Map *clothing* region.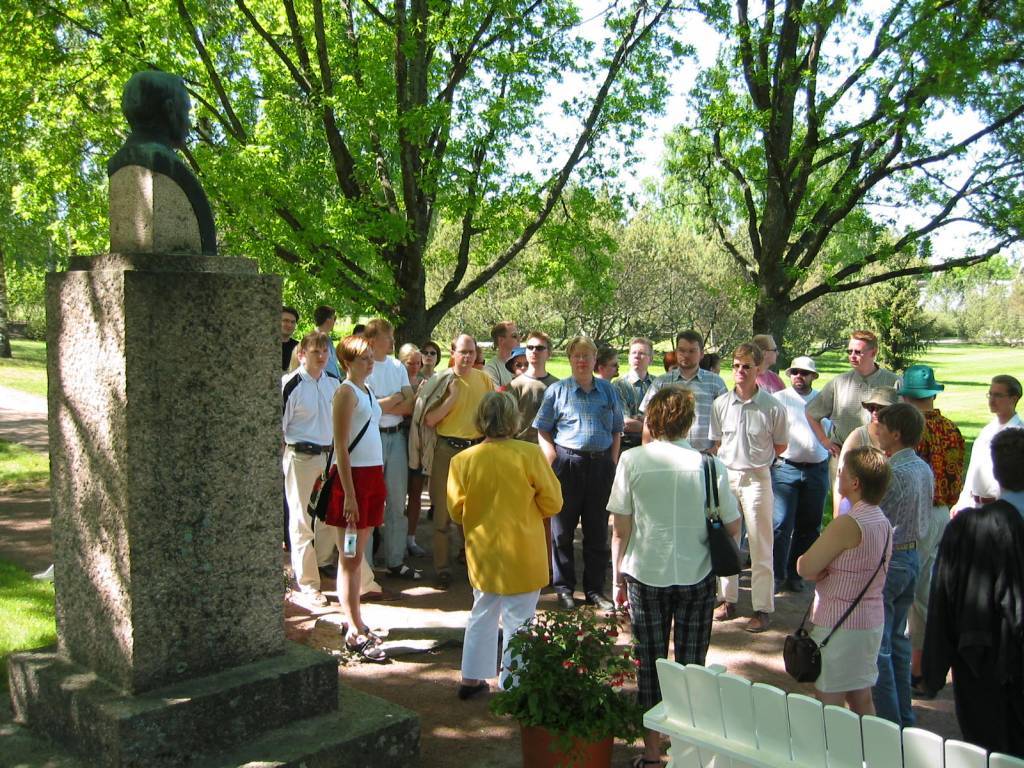
Mapped to box=[804, 498, 895, 696].
